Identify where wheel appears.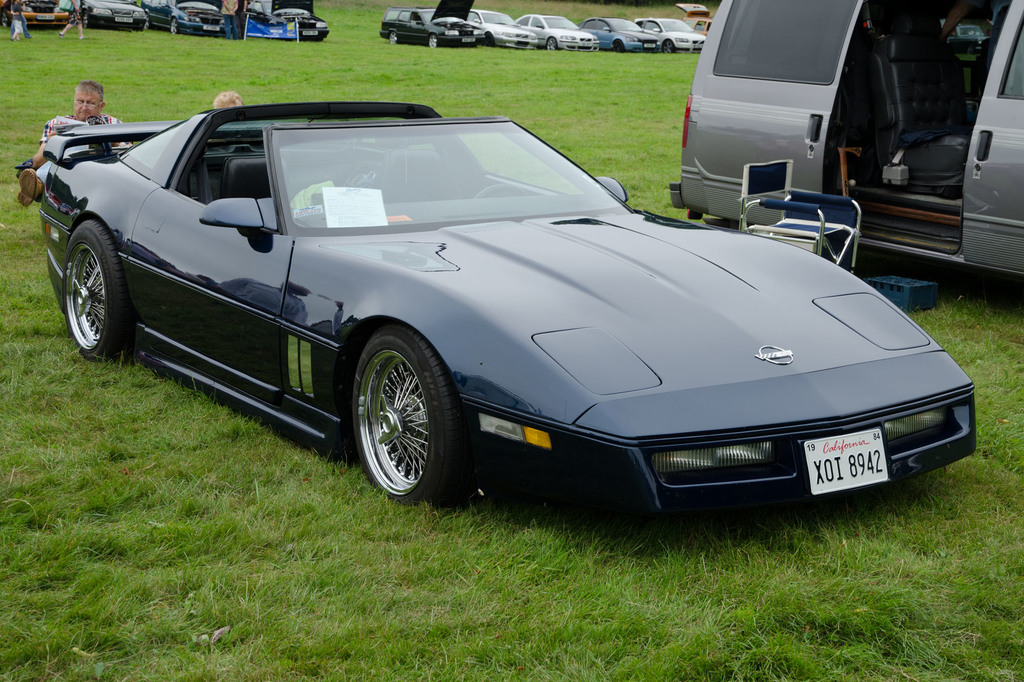
Appears at (81, 15, 88, 29).
